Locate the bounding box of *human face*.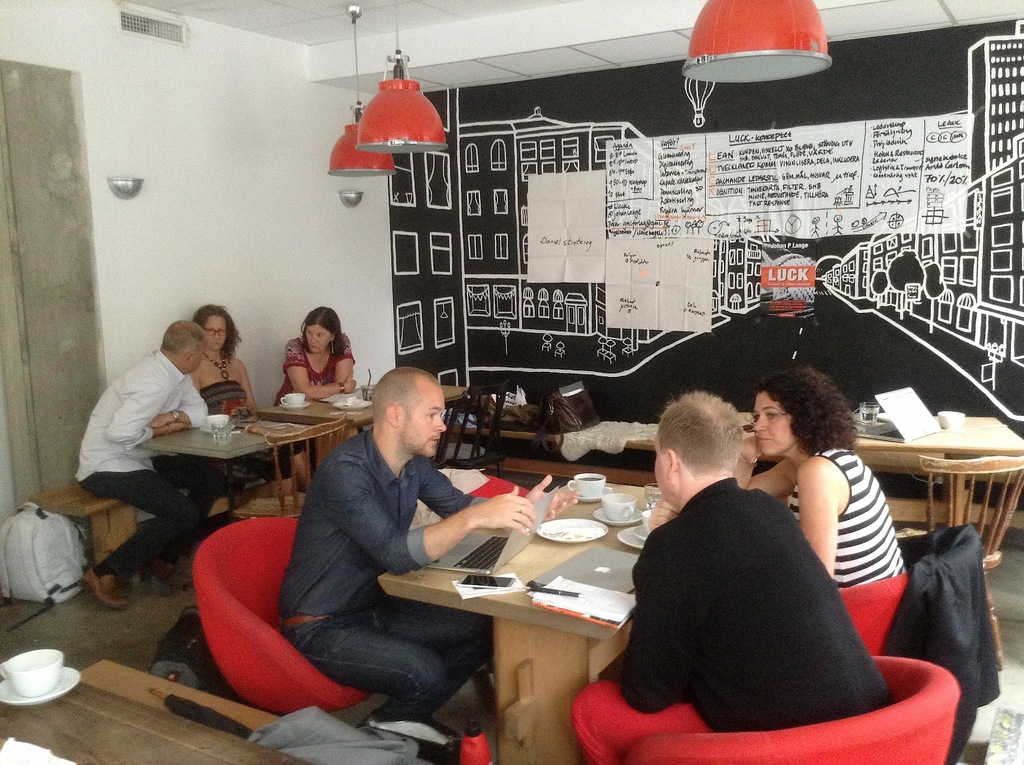
Bounding box: {"left": 185, "top": 341, "right": 201, "bottom": 368}.
